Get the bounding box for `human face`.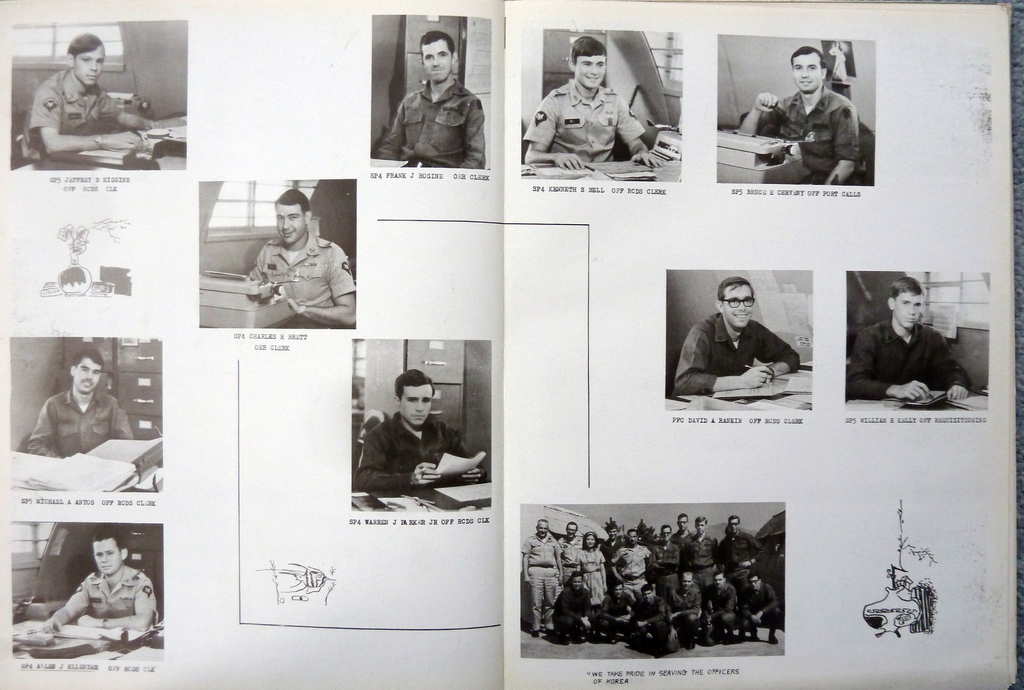
{"left": 422, "top": 39, "right": 450, "bottom": 82}.
